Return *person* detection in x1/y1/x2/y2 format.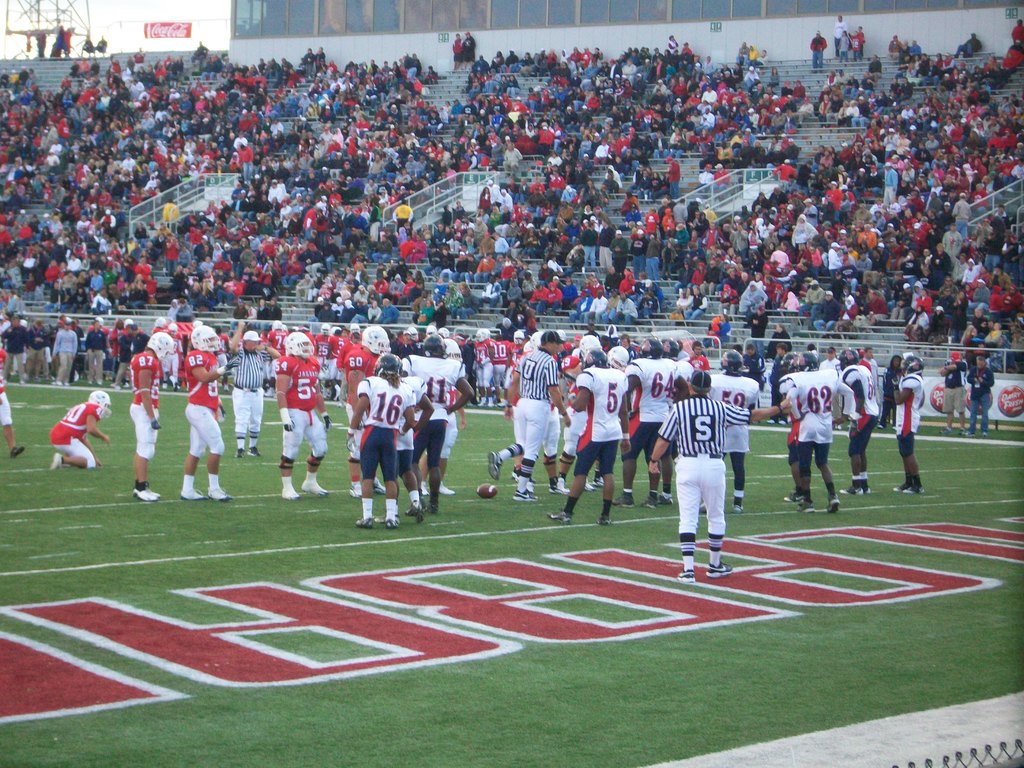
133/325/923/513.
